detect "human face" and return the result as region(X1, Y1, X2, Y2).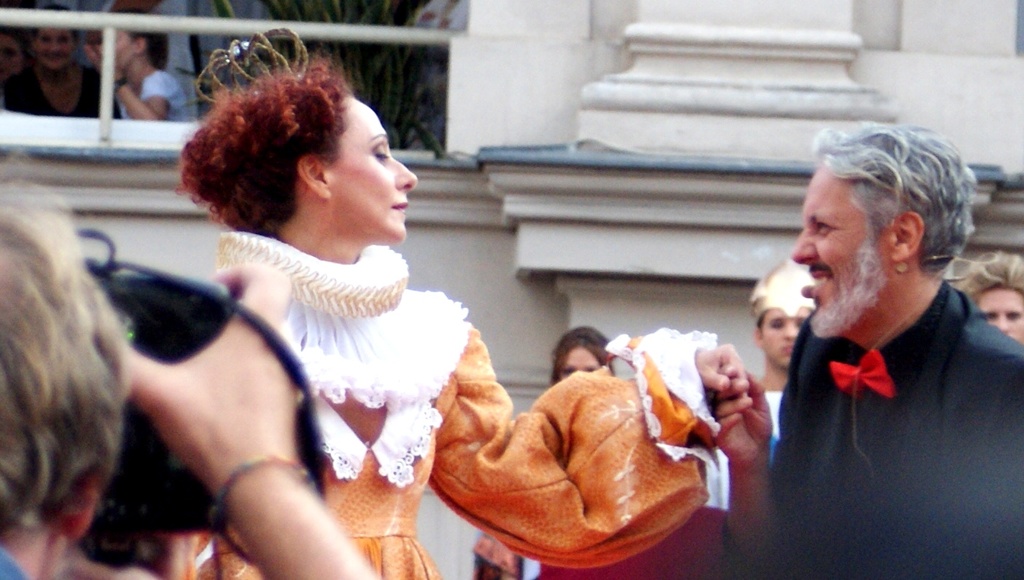
region(556, 343, 600, 380).
